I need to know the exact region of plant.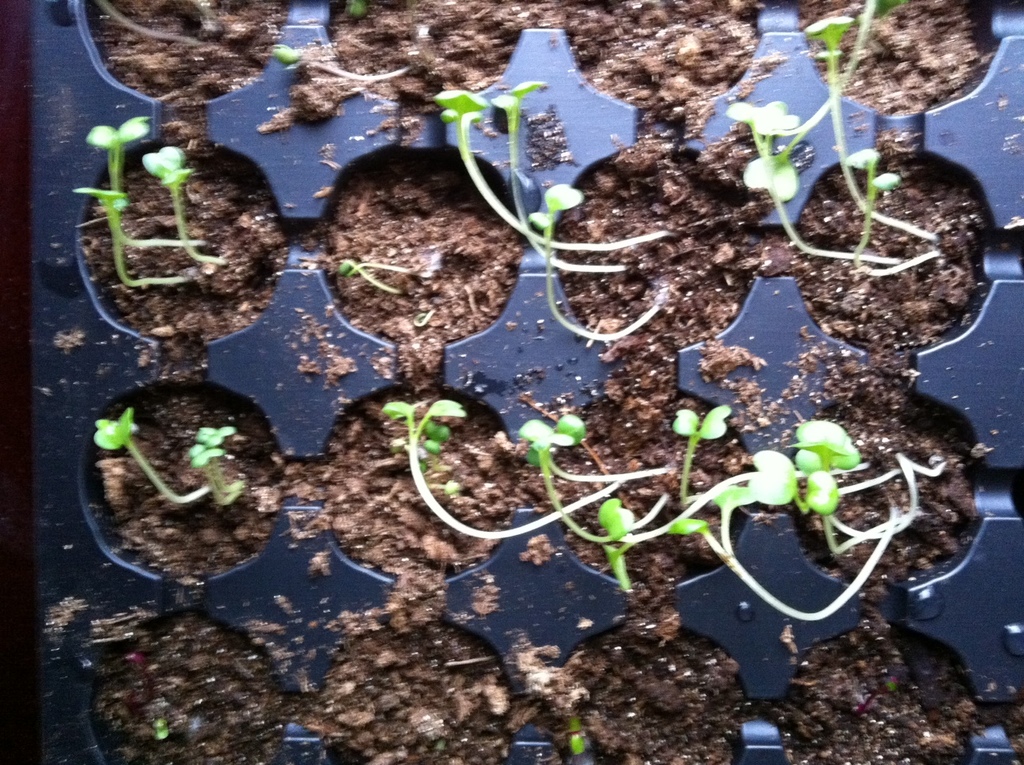
Region: [x1=66, y1=111, x2=231, y2=285].
